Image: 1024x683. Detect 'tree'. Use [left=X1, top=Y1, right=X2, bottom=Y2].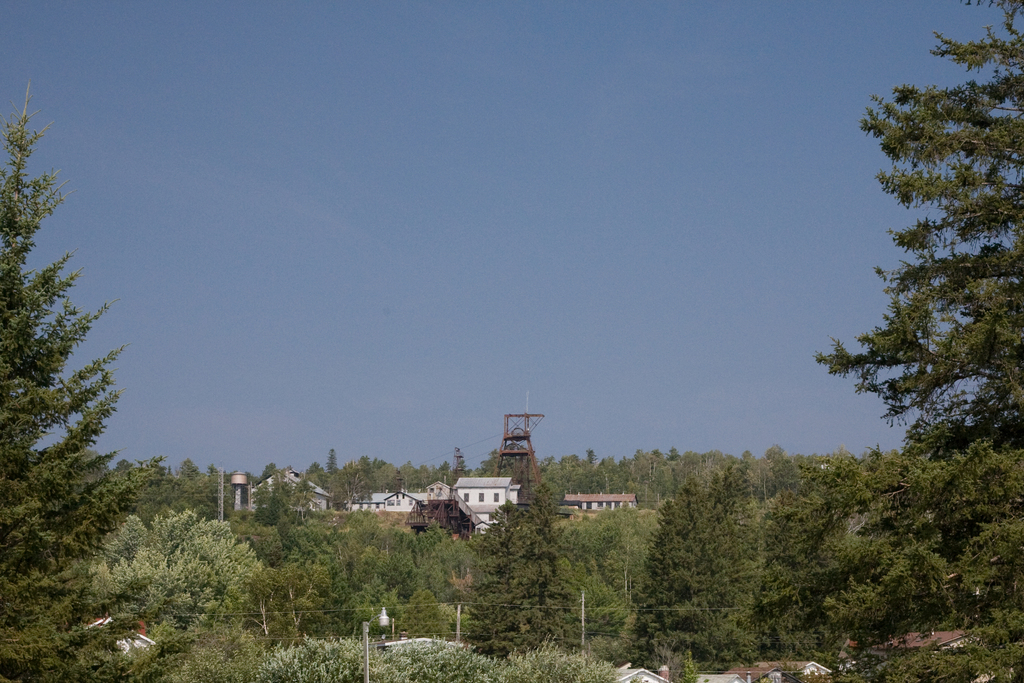
[left=277, top=528, right=330, bottom=670].
